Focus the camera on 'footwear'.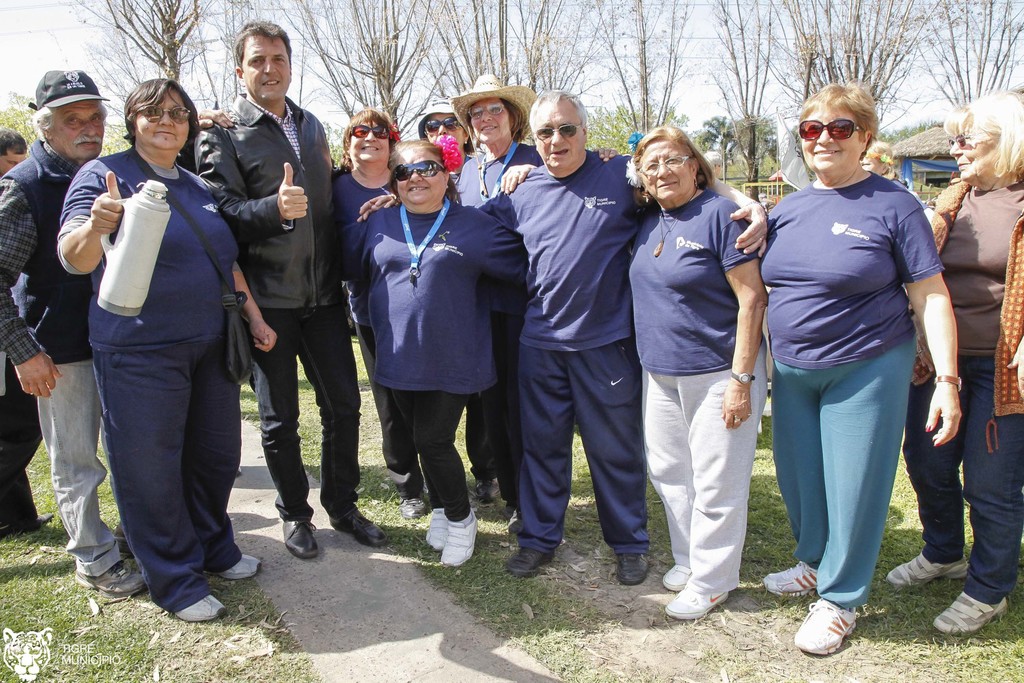
Focus region: crop(75, 559, 145, 598).
